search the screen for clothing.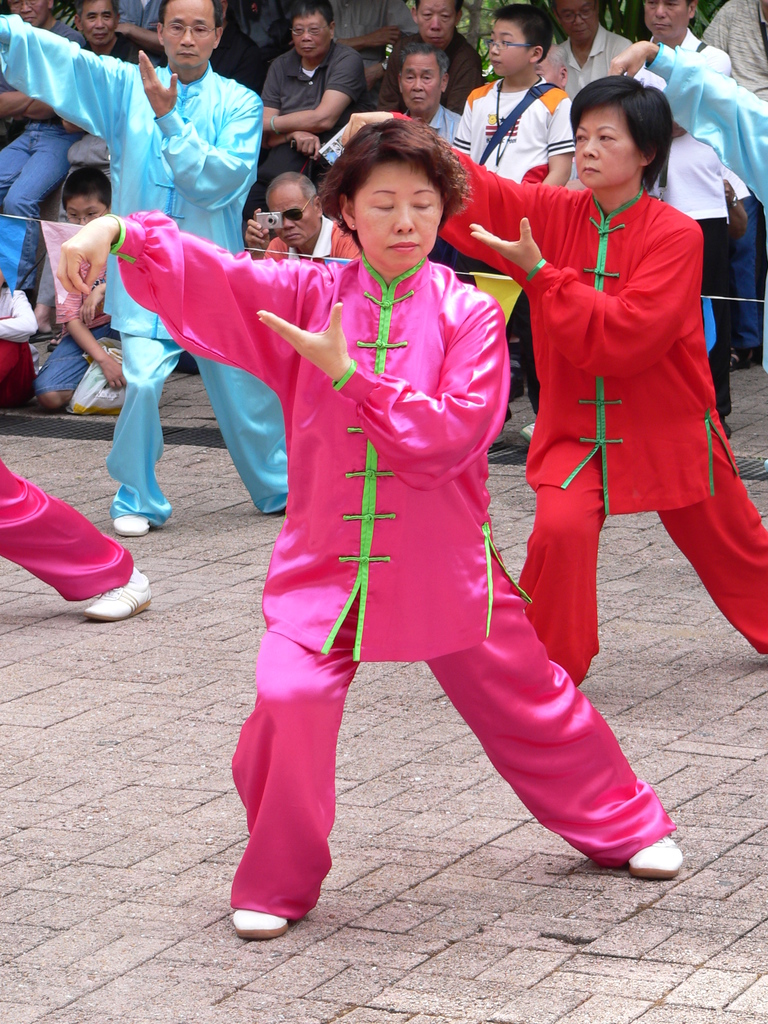
Found at 623, 26, 756, 415.
